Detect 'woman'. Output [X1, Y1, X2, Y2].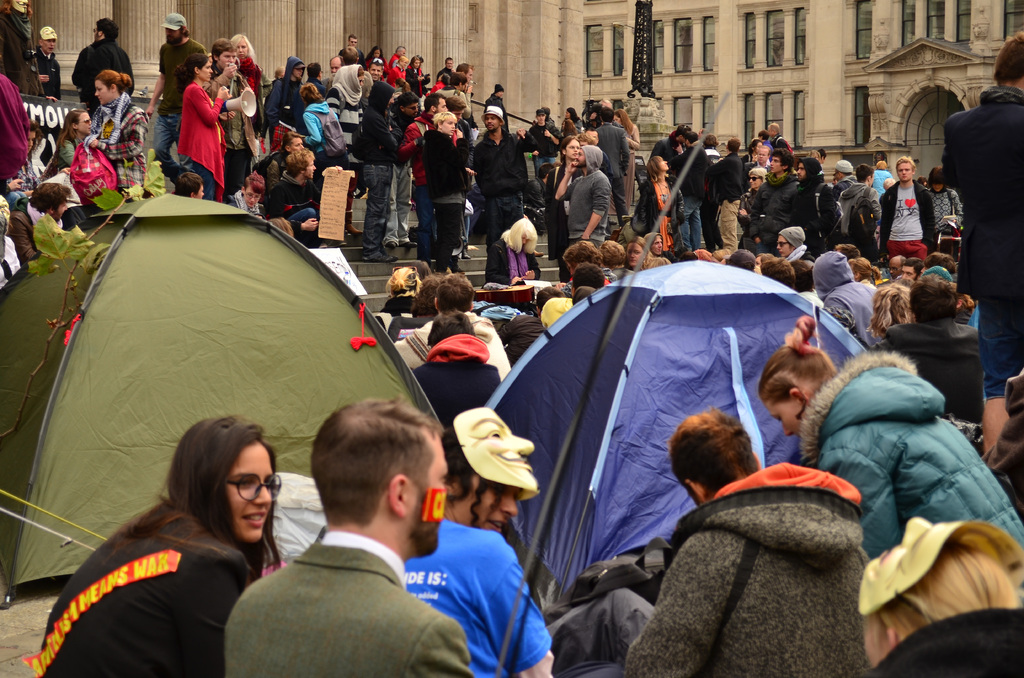
[296, 83, 346, 166].
